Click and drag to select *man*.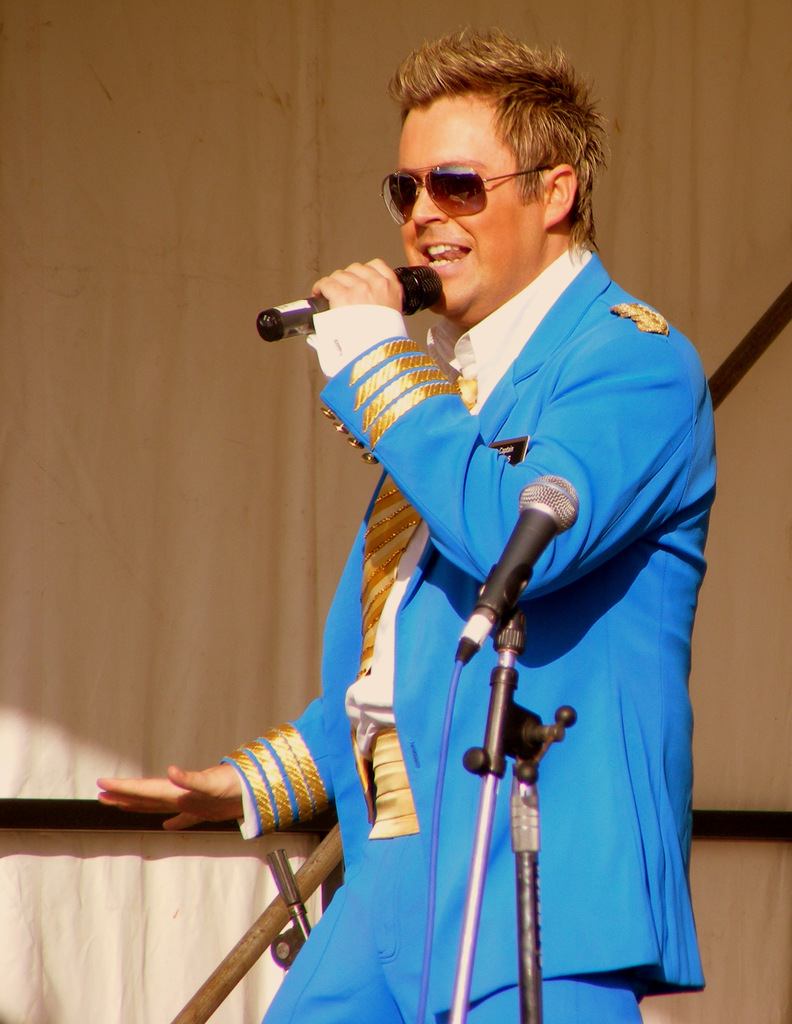
Selection: x1=95, y1=21, x2=722, y2=1023.
